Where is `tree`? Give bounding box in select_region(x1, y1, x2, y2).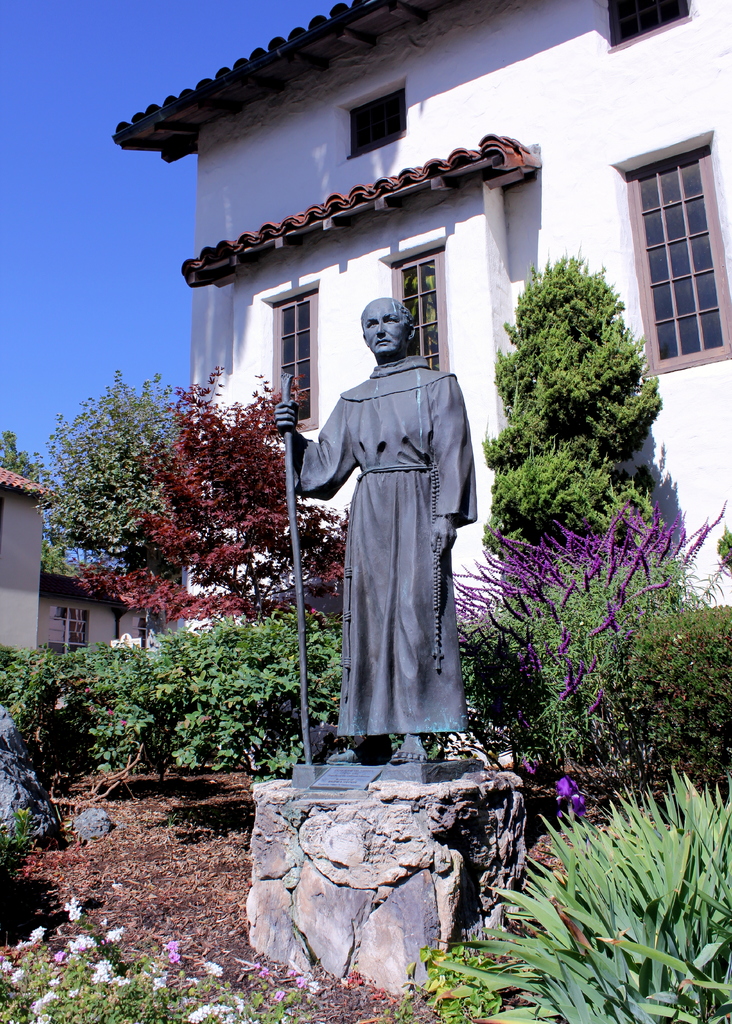
select_region(43, 367, 197, 568).
